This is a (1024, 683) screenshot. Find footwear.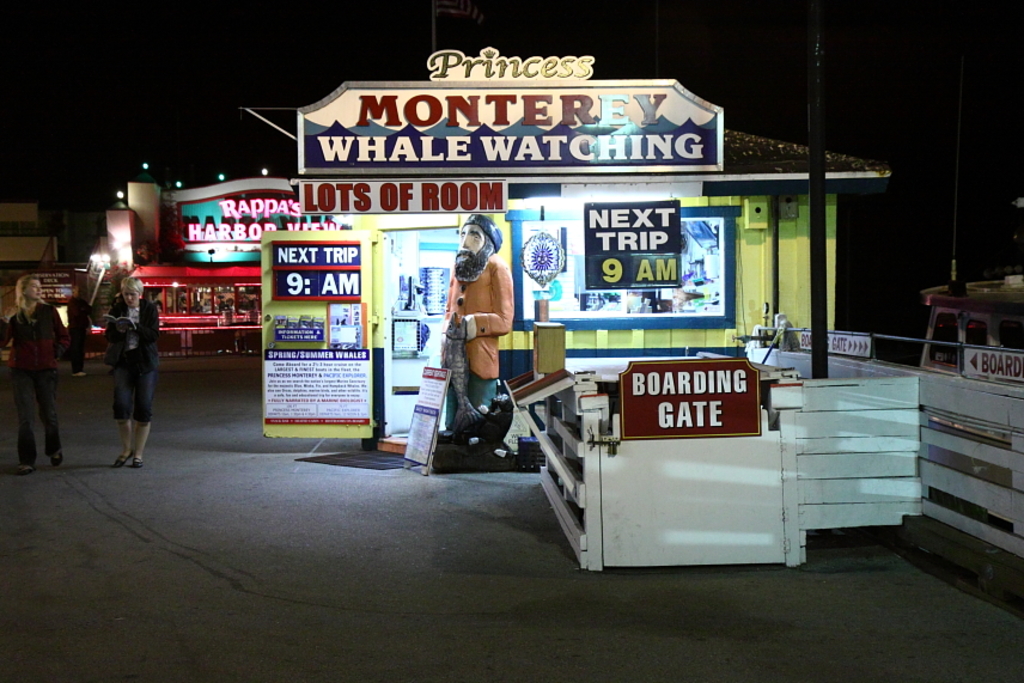
Bounding box: crop(17, 459, 41, 478).
